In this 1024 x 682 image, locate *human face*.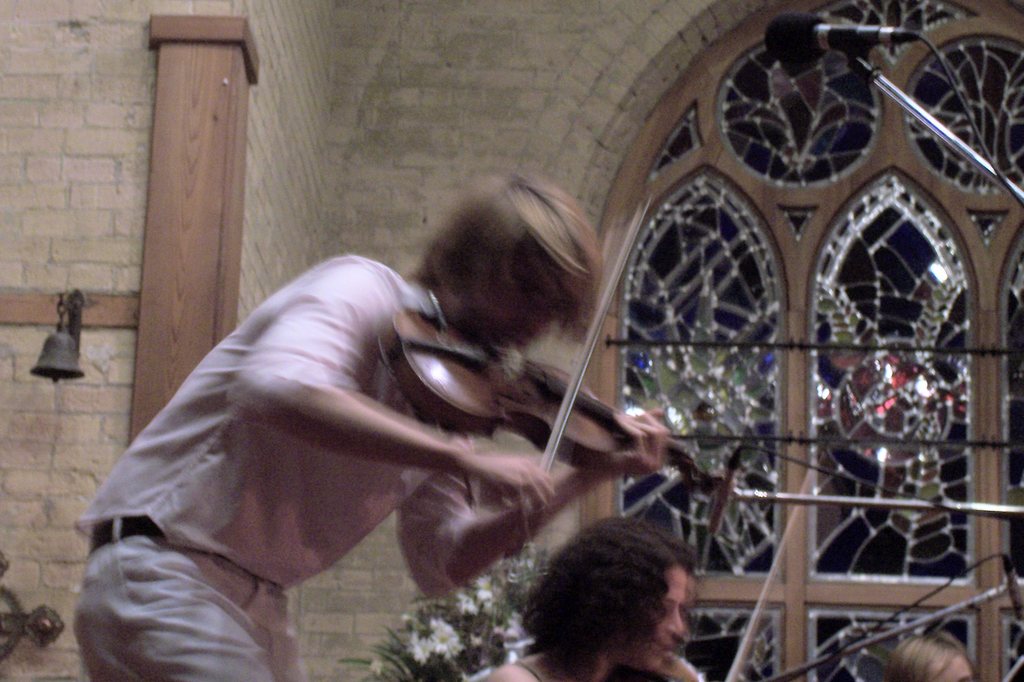
Bounding box: [left=930, top=660, right=972, bottom=681].
